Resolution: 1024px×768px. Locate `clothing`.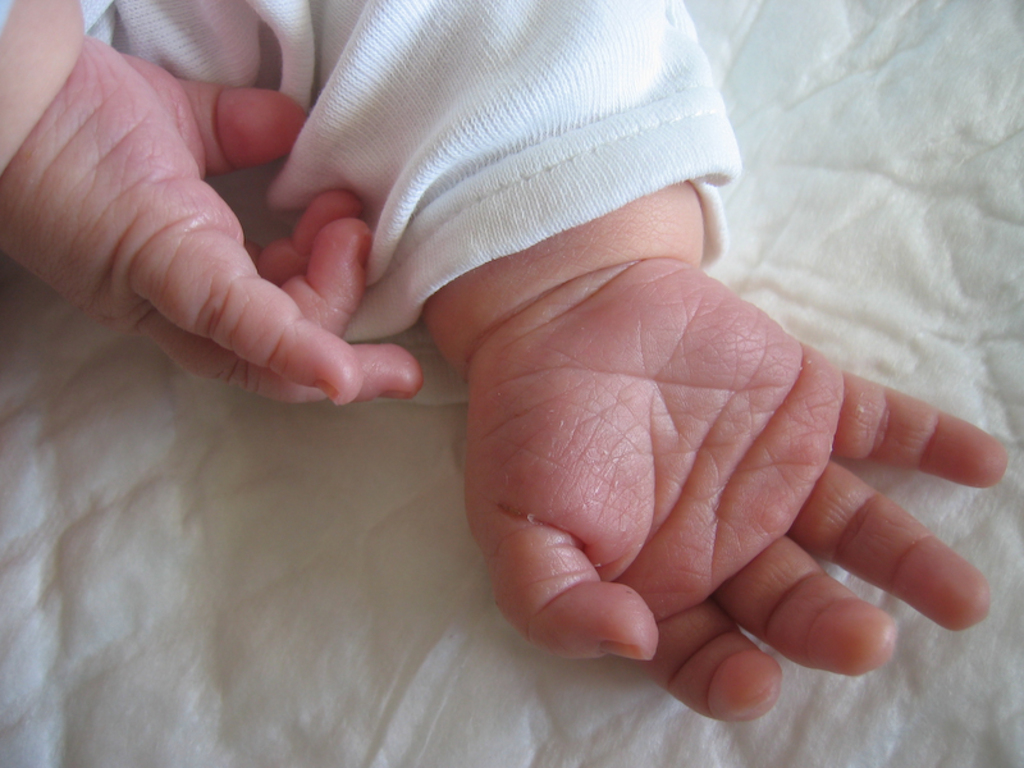
<region>0, 0, 745, 269</region>.
